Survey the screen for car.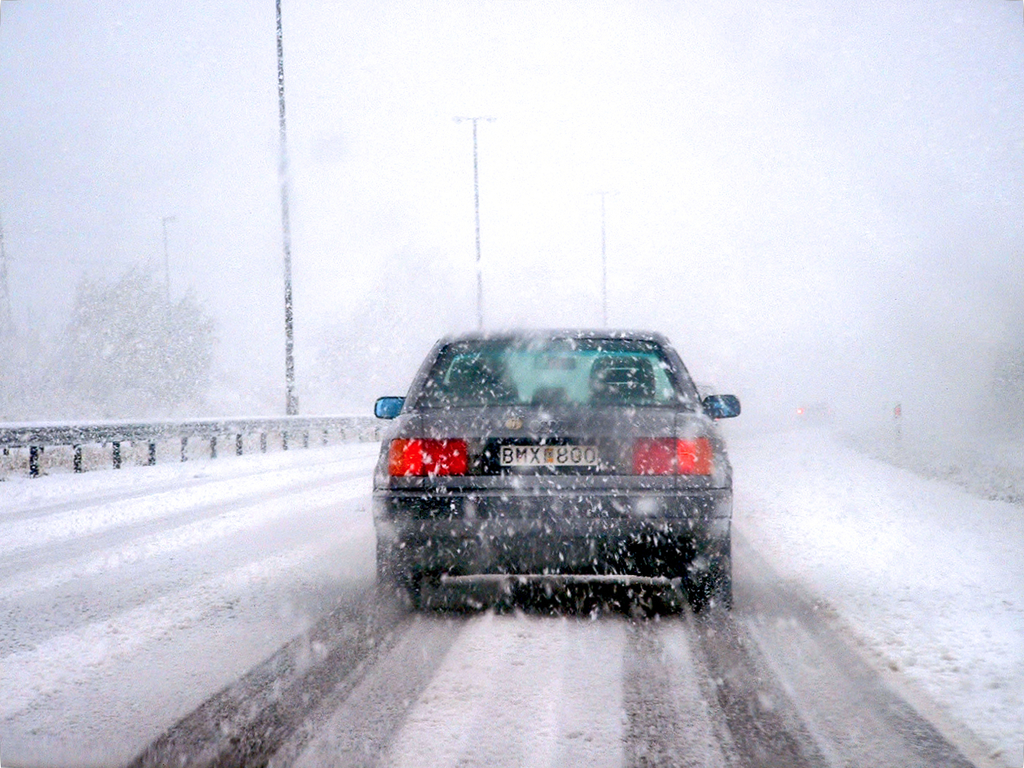
Survey found: [x1=333, y1=334, x2=741, y2=608].
